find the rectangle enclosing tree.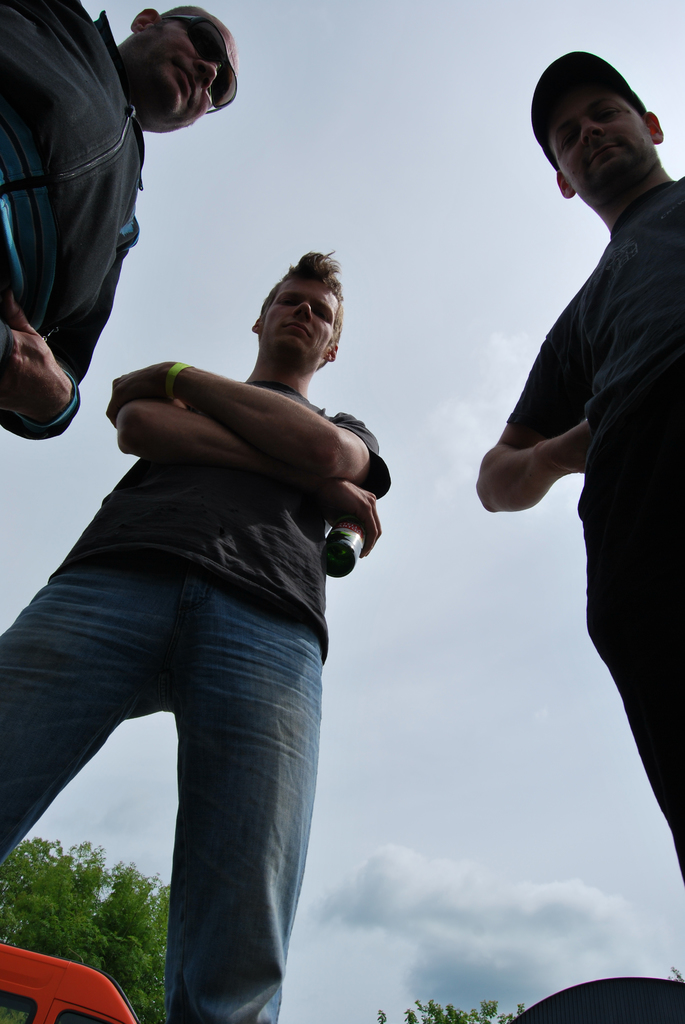
{"x1": 76, "y1": 867, "x2": 167, "y2": 1023}.
